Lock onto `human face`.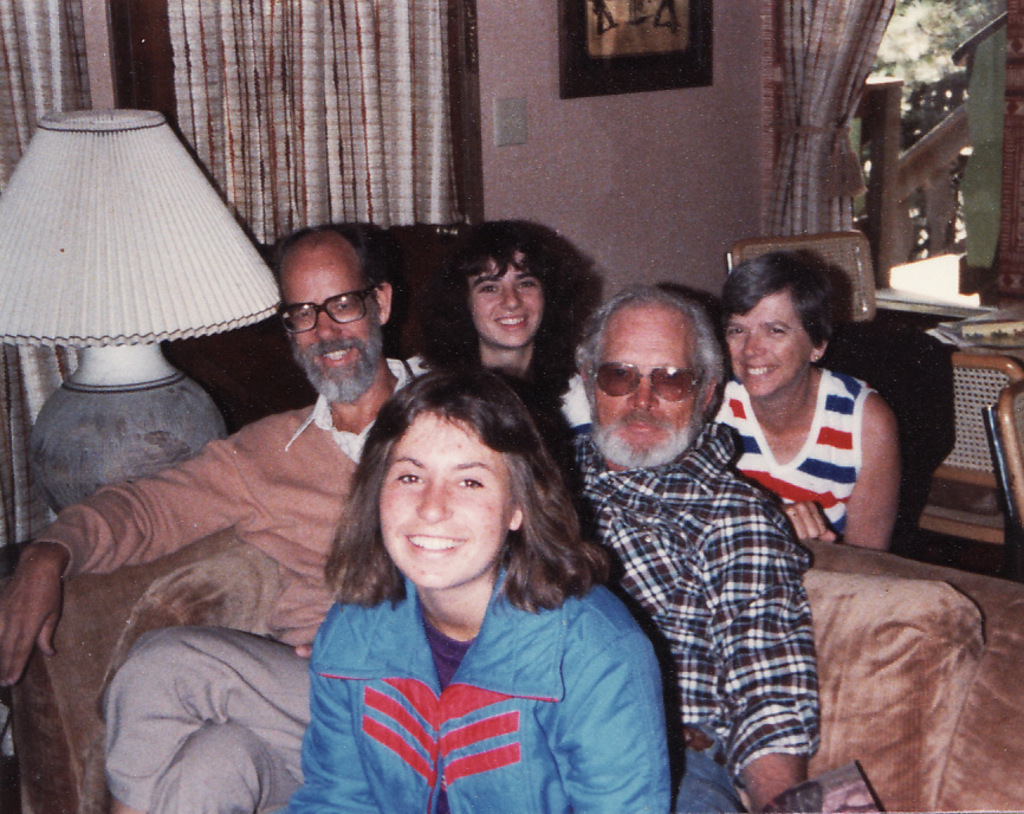
Locked: locate(594, 306, 699, 470).
